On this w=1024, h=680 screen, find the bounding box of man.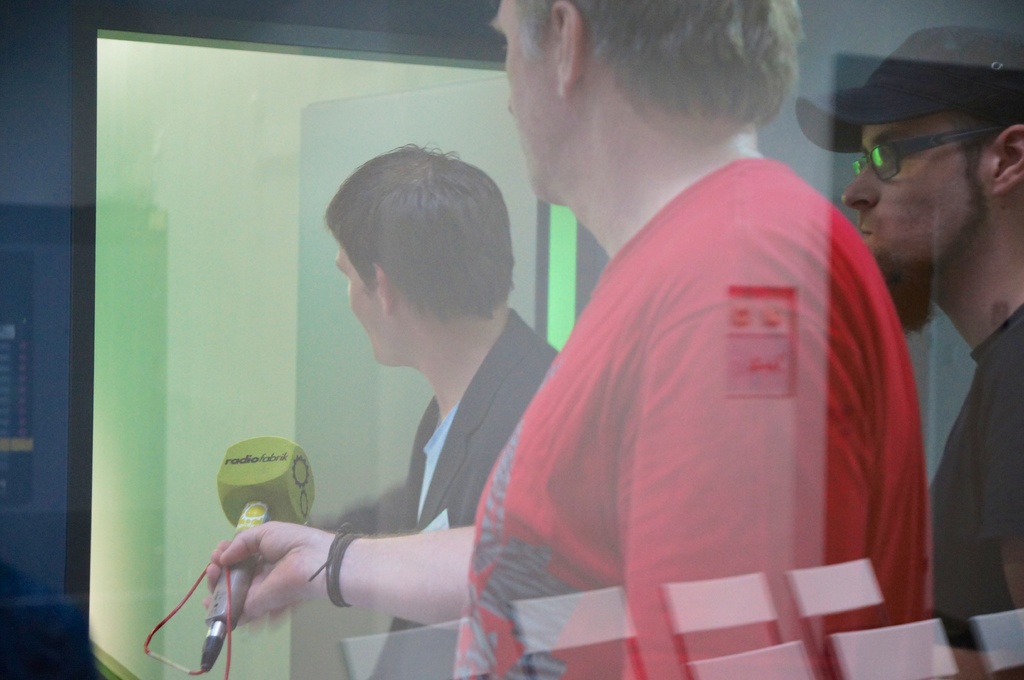
Bounding box: 783, 20, 1021, 679.
